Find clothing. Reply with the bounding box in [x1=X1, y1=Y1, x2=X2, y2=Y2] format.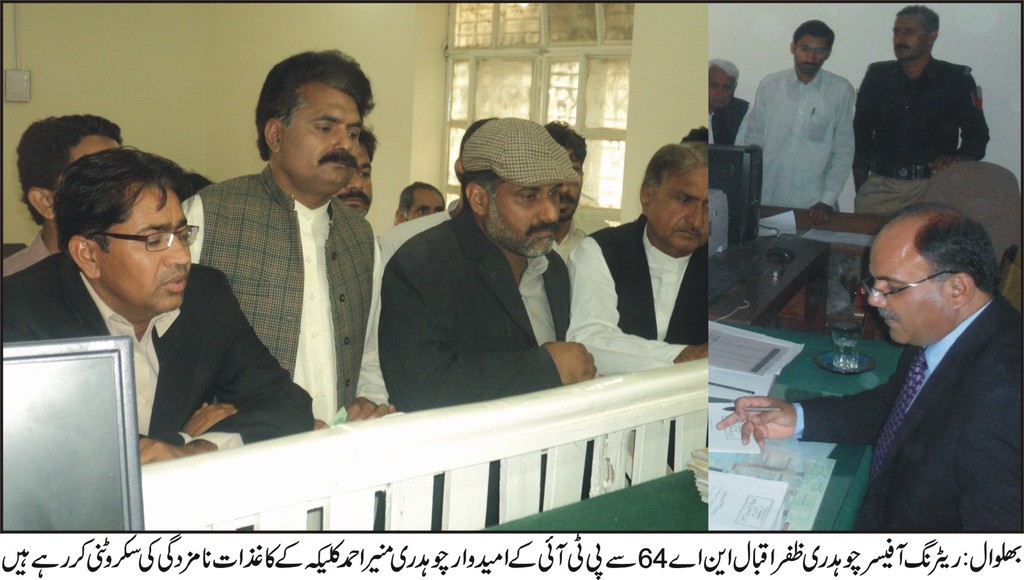
[x1=565, y1=211, x2=710, y2=379].
